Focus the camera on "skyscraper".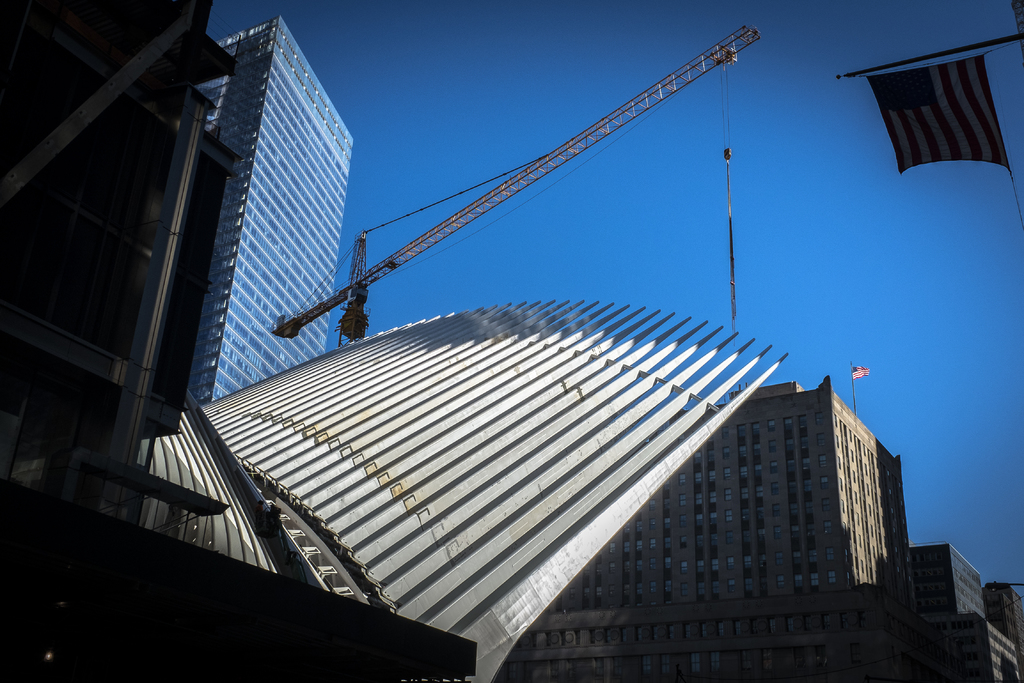
Focus region: l=165, t=6, r=365, b=375.
